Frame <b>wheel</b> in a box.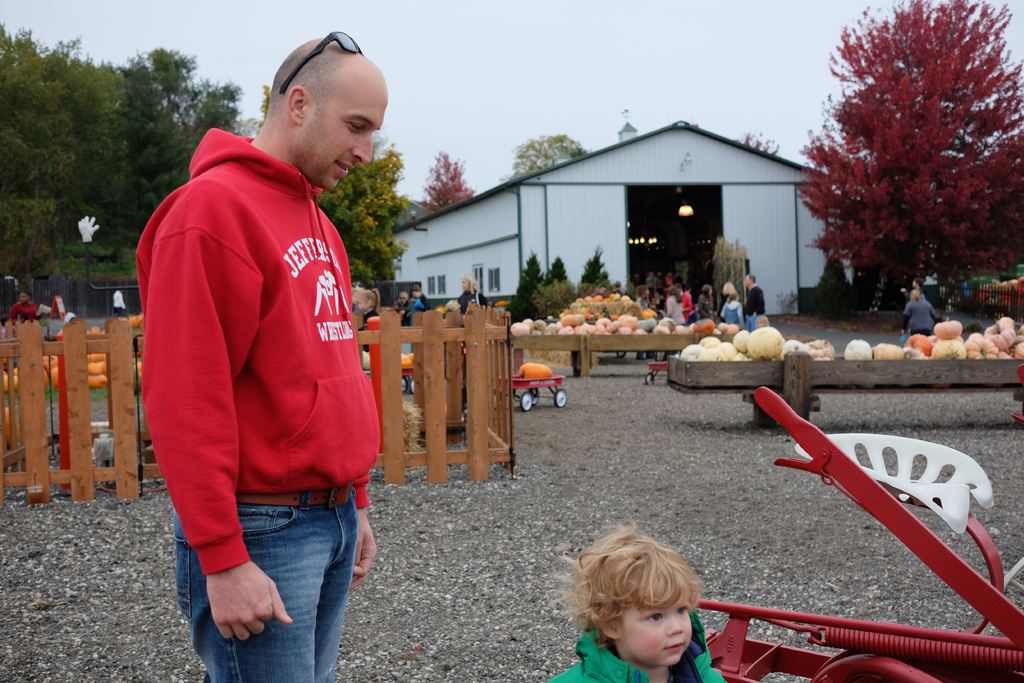
[left=518, top=393, right=530, bottom=407].
